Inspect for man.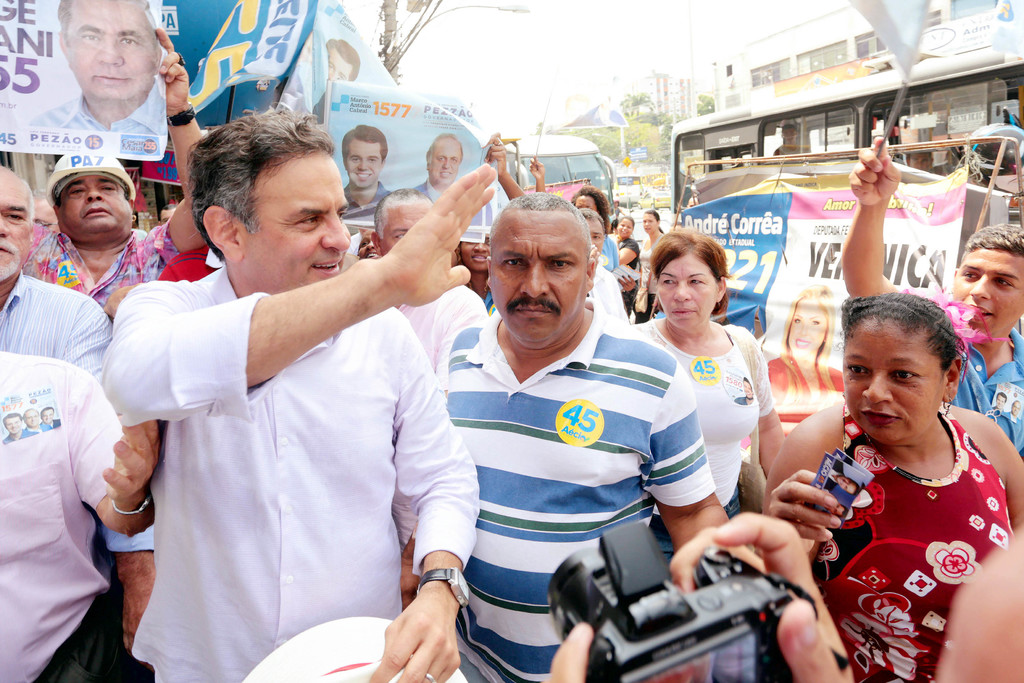
Inspection: 0,340,163,681.
